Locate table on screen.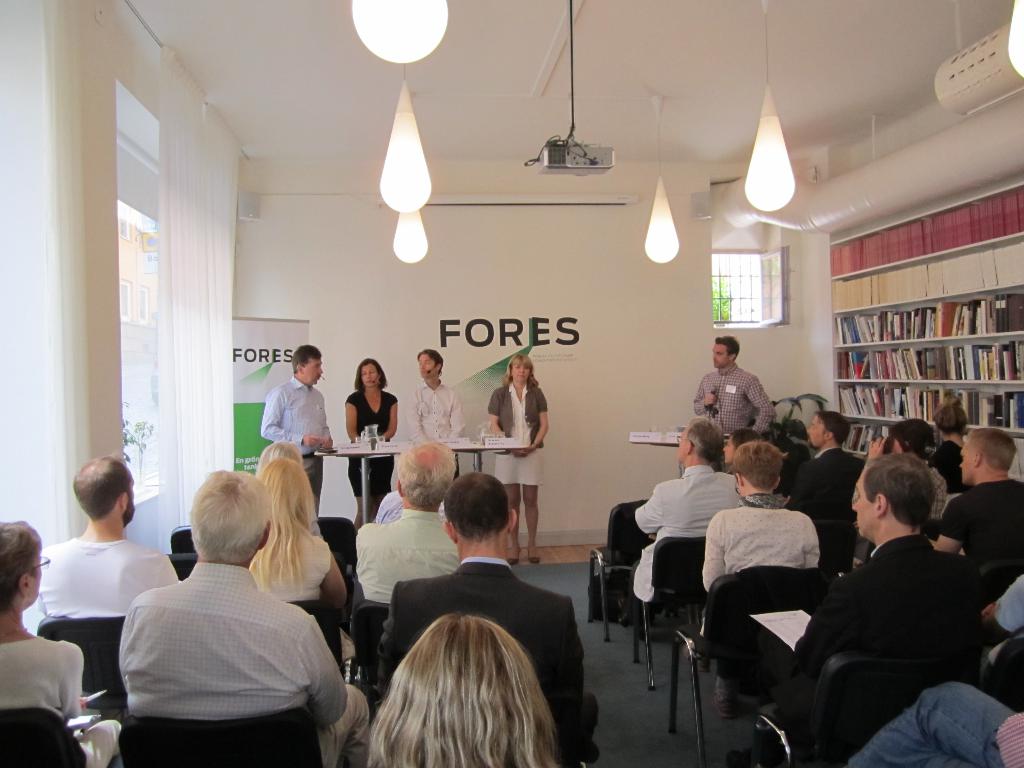
On screen at left=432, top=412, right=551, bottom=553.
